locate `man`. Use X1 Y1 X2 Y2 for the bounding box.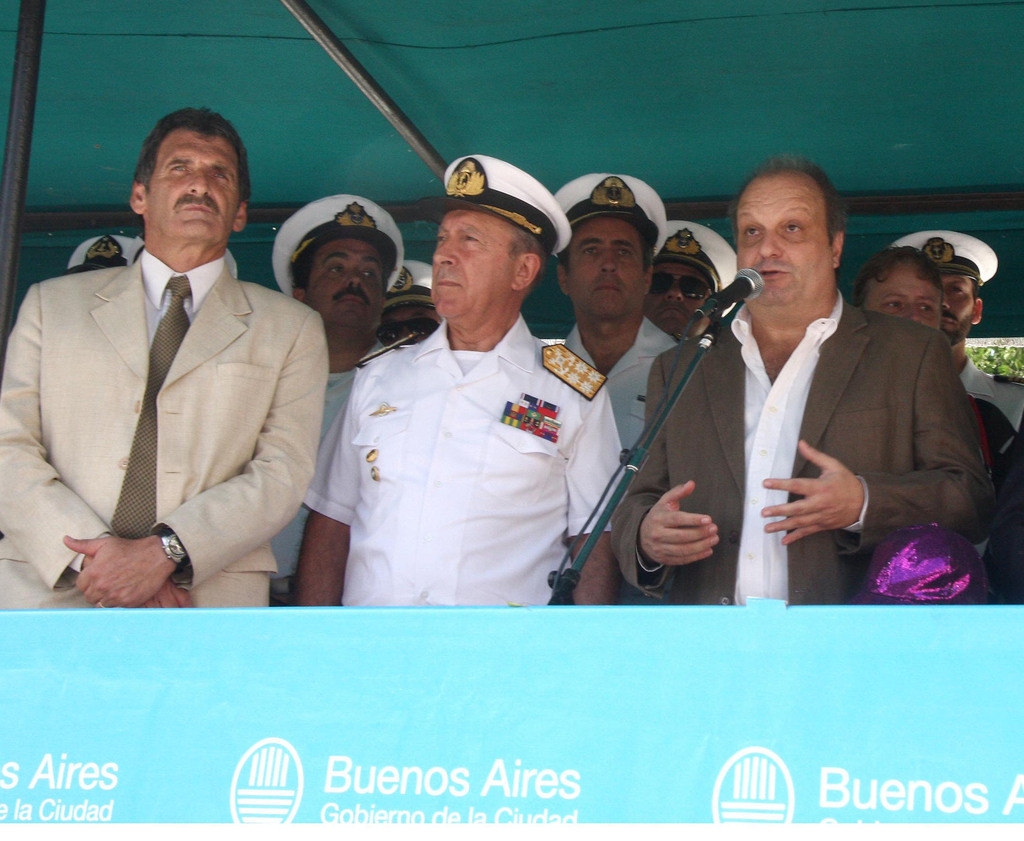
893 234 1023 607.
